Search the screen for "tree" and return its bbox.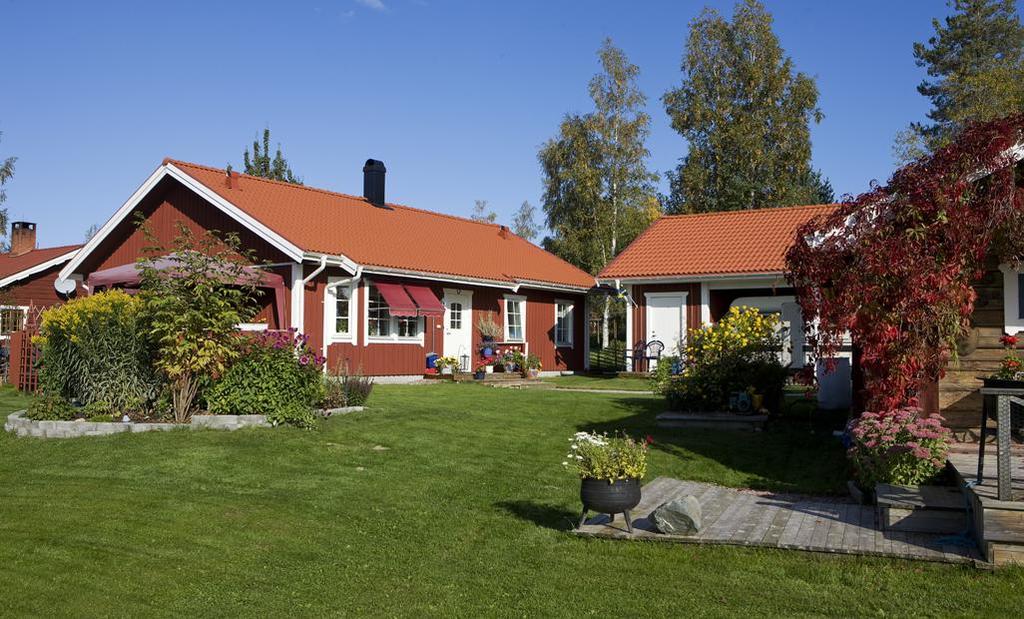
Found: locate(663, 0, 836, 218).
